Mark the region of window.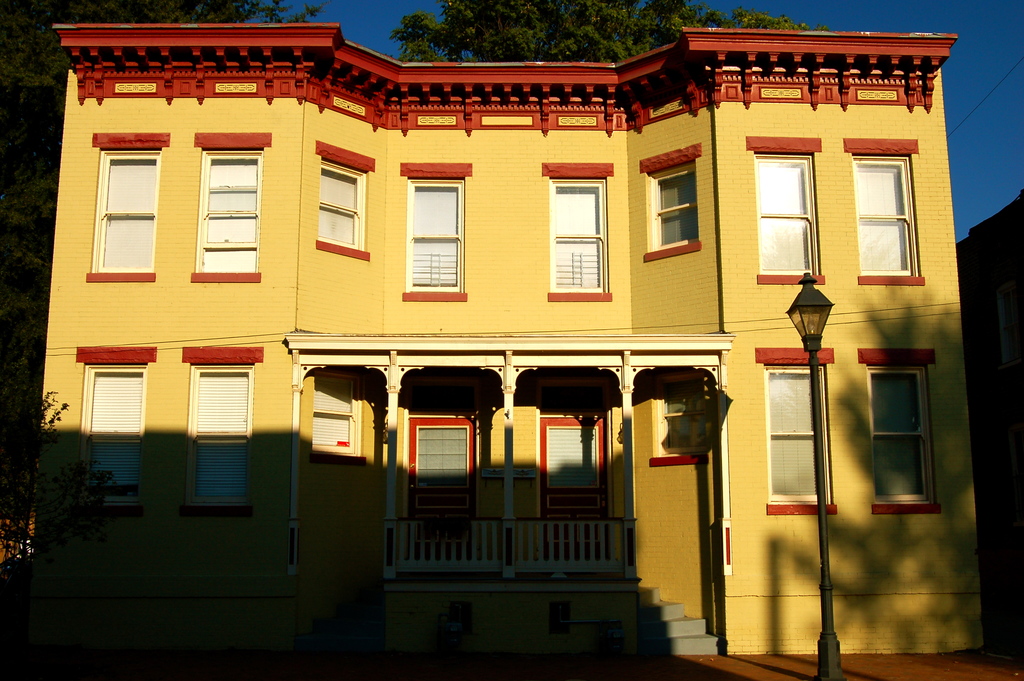
Region: l=75, t=343, r=155, b=518.
